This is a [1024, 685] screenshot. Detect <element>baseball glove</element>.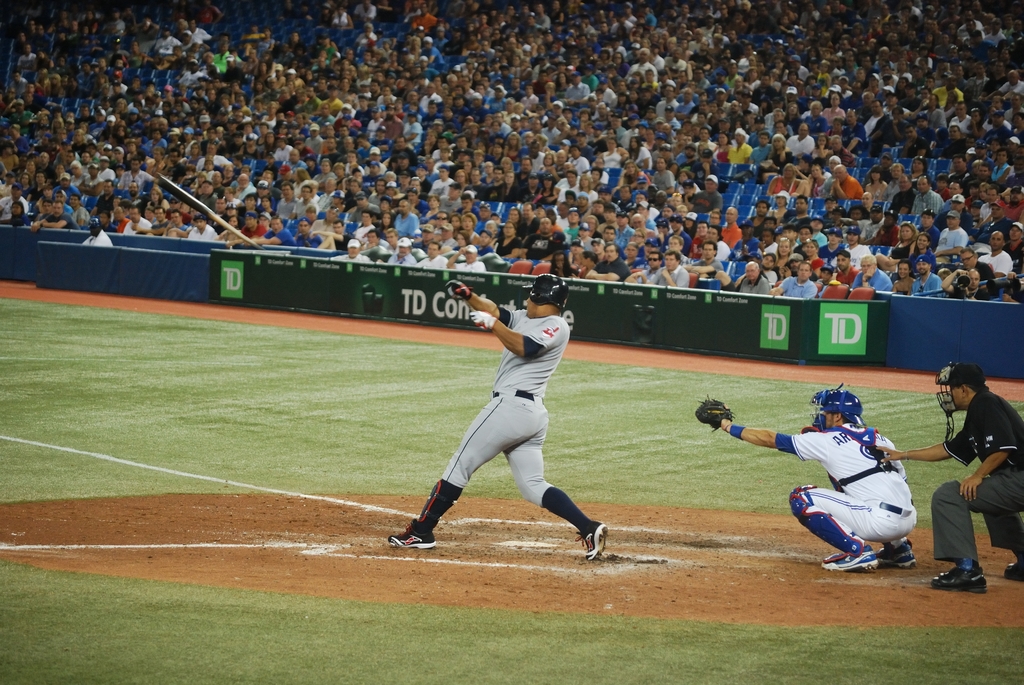
rect(692, 393, 738, 435).
